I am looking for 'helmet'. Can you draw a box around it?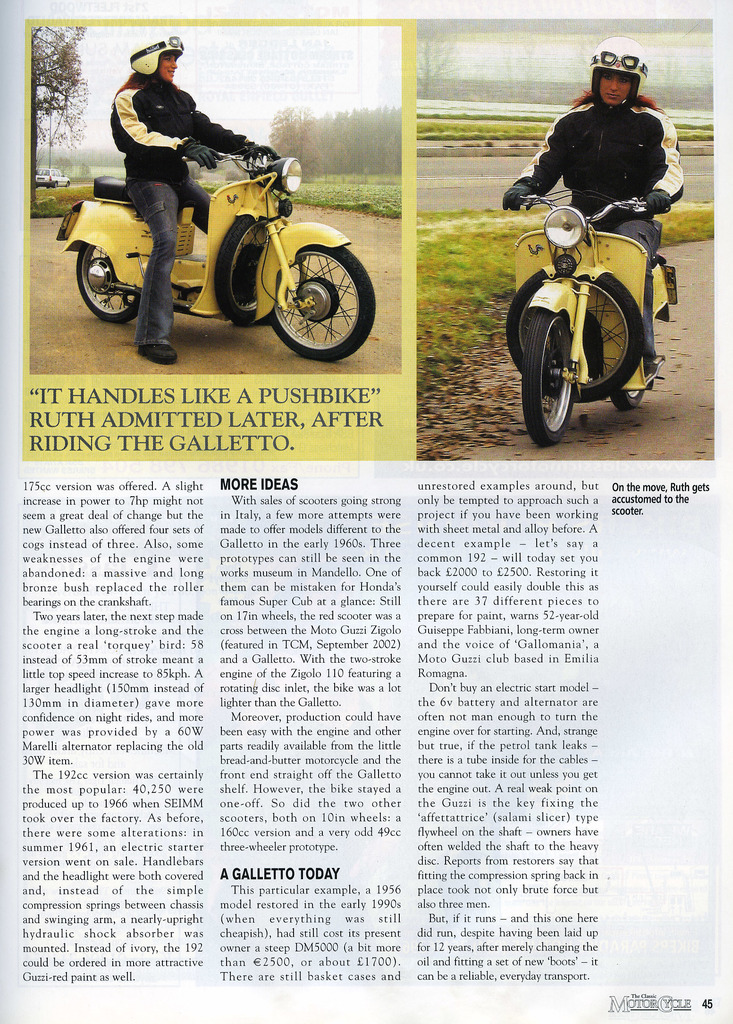
Sure, the bounding box is pyautogui.locateOnScreen(128, 35, 186, 77).
